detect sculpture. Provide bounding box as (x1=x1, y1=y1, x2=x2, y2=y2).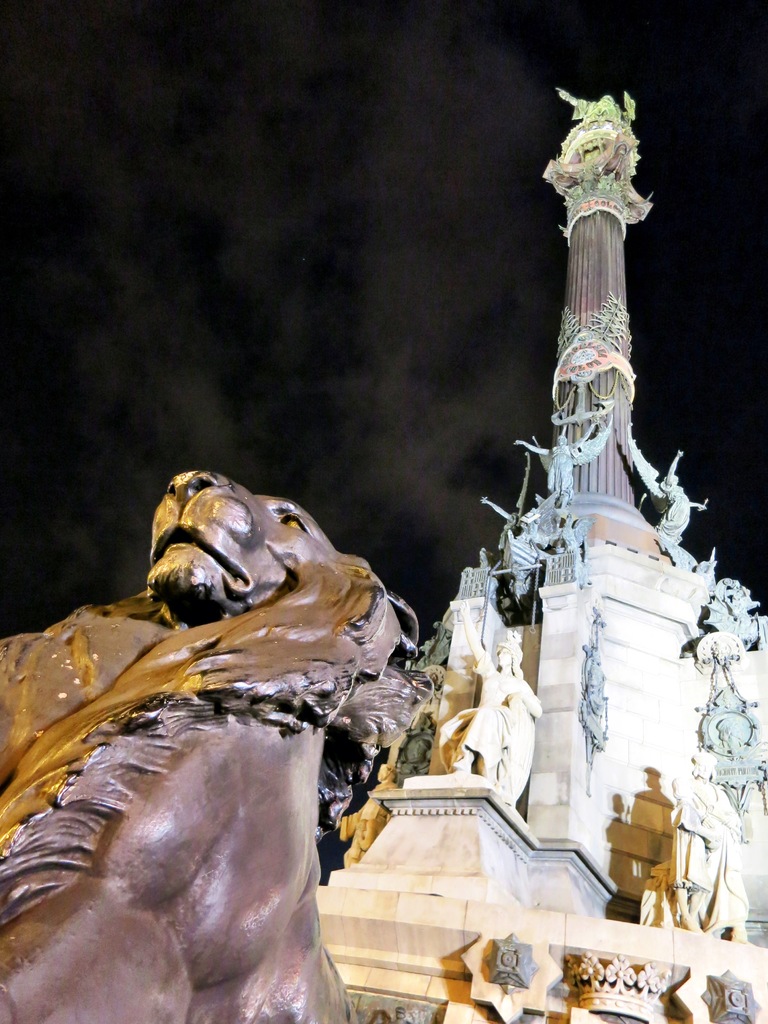
(x1=396, y1=712, x2=436, y2=788).
